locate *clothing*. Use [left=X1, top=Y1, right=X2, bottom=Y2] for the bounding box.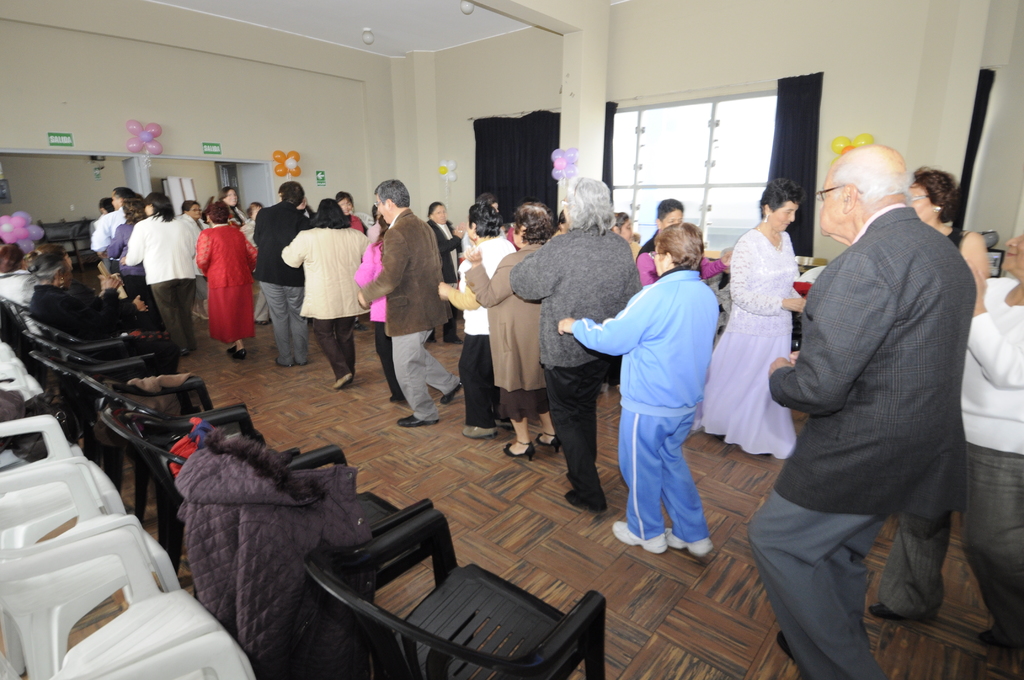
[left=167, top=416, right=377, bottom=679].
